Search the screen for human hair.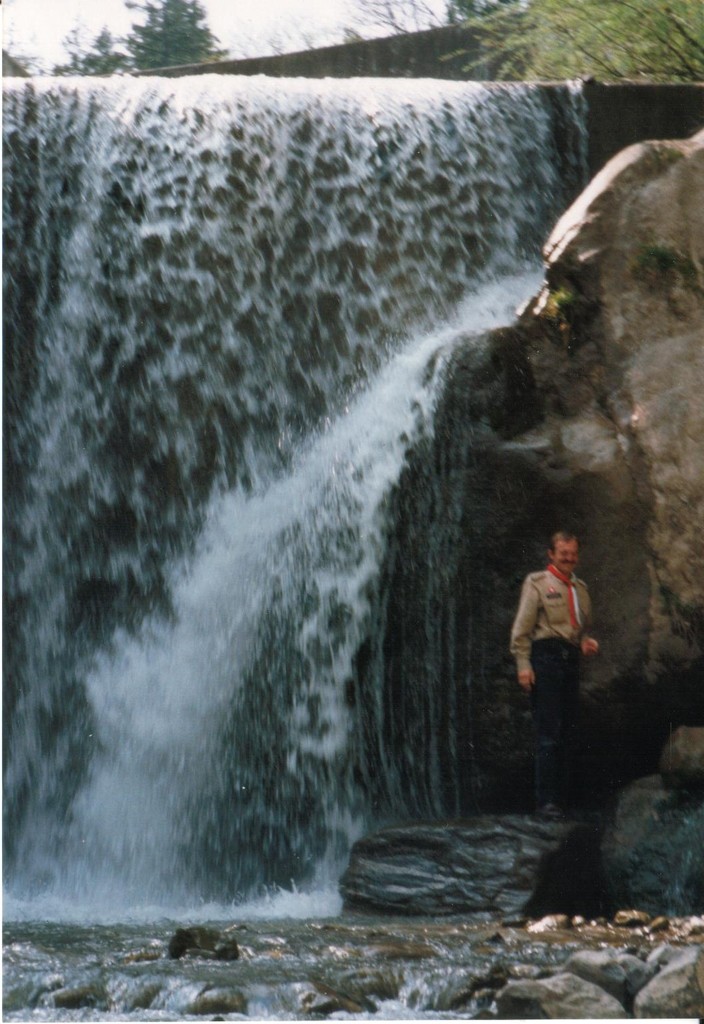
Found at crop(545, 527, 576, 553).
